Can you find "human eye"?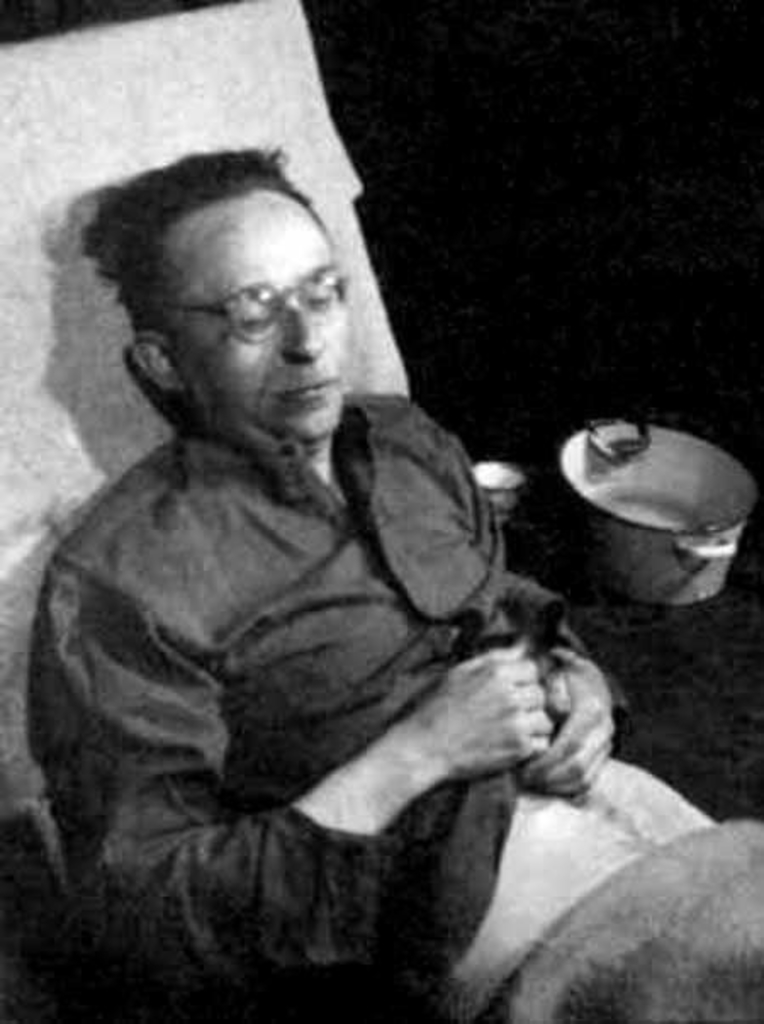
Yes, bounding box: l=299, t=280, r=338, b=312.
